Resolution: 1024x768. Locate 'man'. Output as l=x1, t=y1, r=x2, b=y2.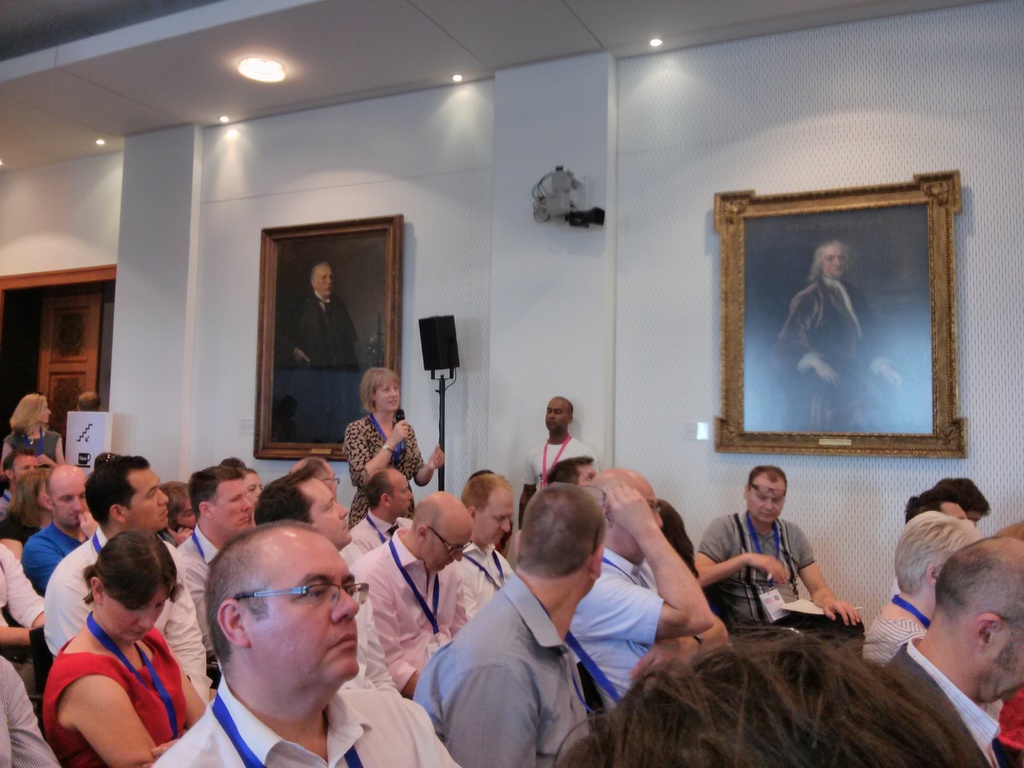
l=178, t=465, r=255, b=669.
